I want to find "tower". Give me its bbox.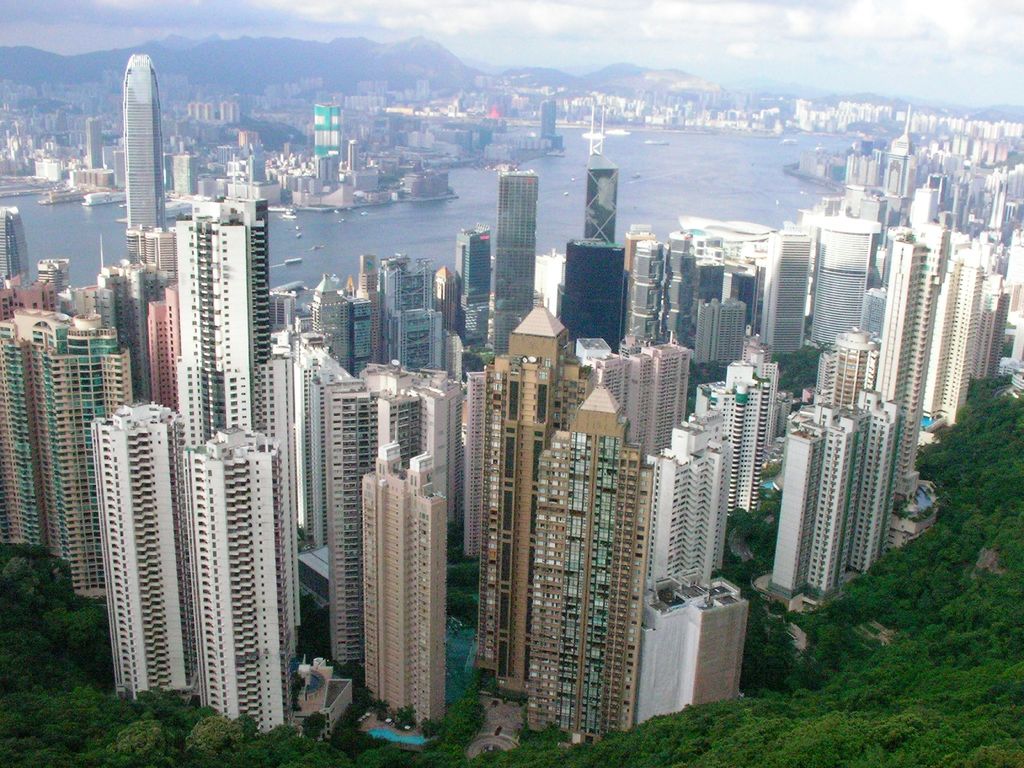
bbox(492, 166, 538, 358).
